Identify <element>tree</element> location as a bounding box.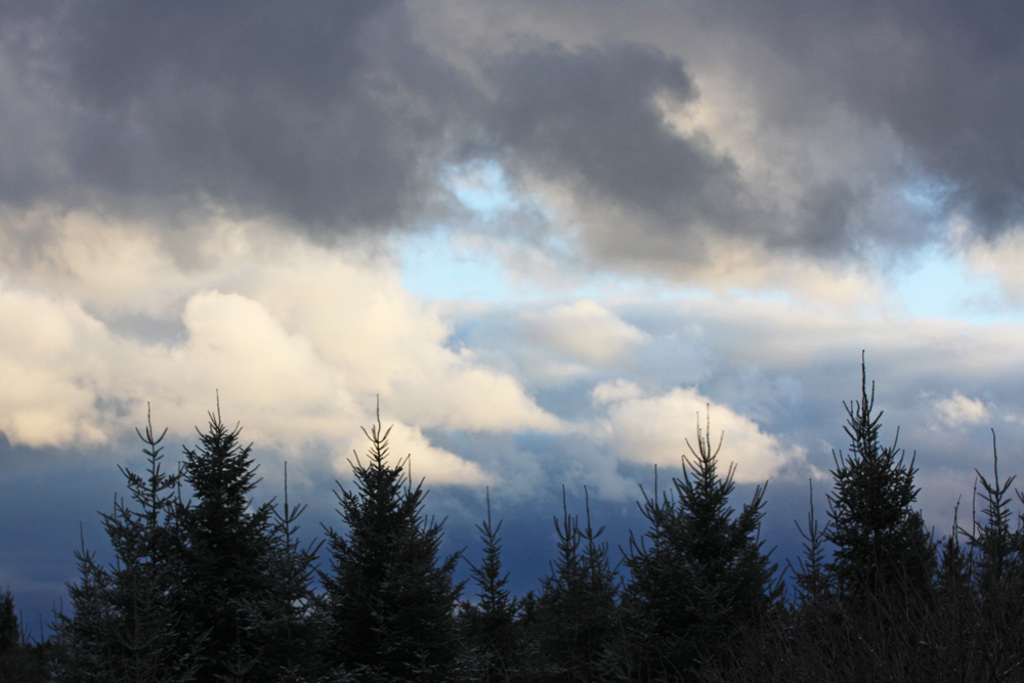
(830, 357, 937, 633).
